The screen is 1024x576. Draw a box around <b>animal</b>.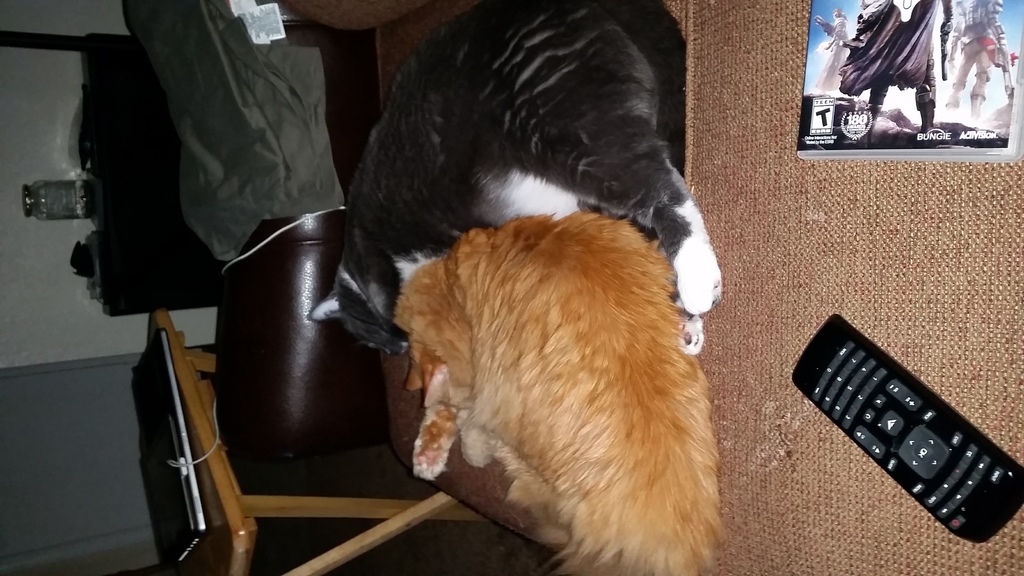
{"x1": 305, "y1": 0, "x2": 719, "y2": 318}.
